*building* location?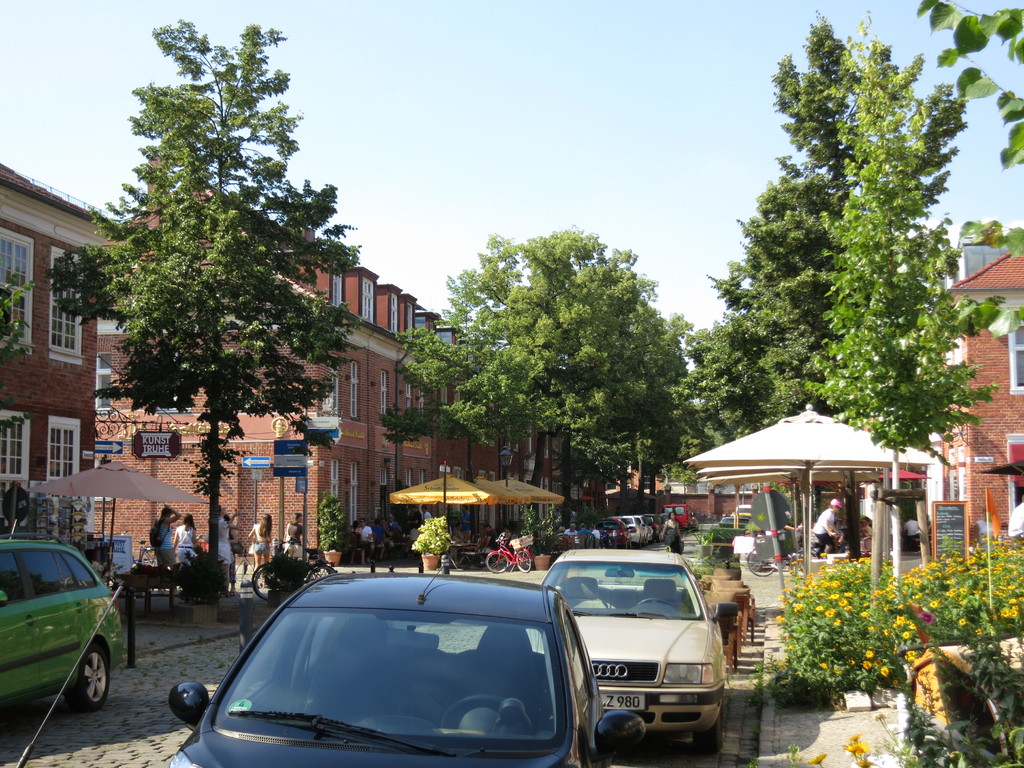
box(94, 227, 508, 581)
